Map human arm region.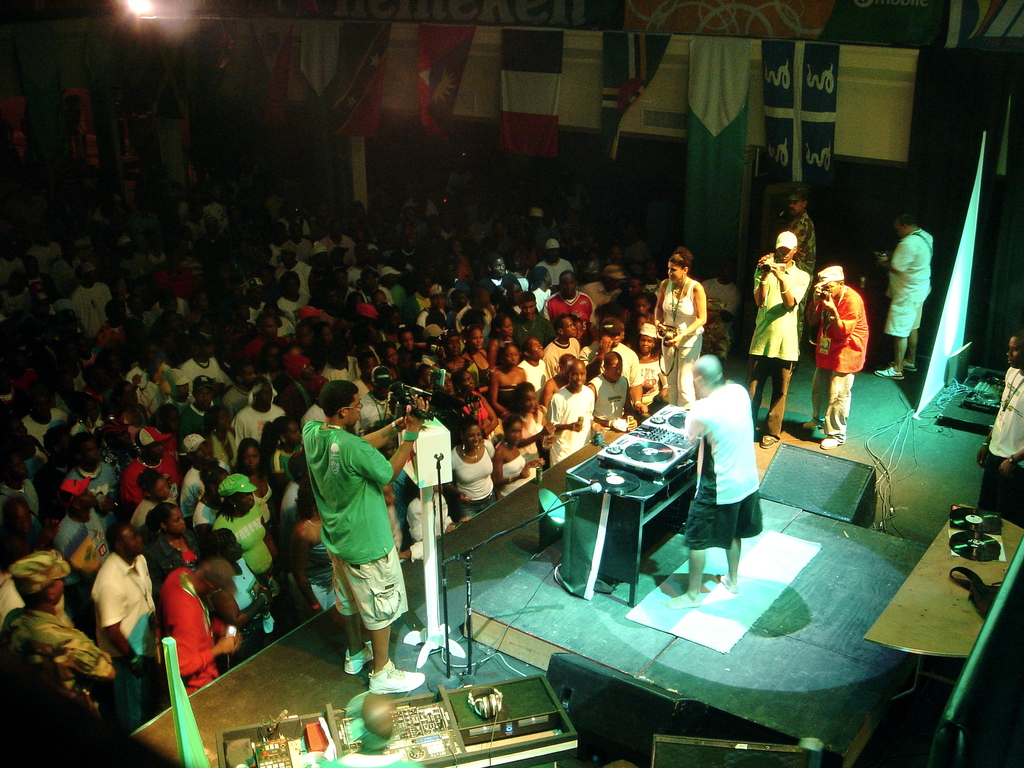
Mapped to bbox=[488, 369, 509, 420].
